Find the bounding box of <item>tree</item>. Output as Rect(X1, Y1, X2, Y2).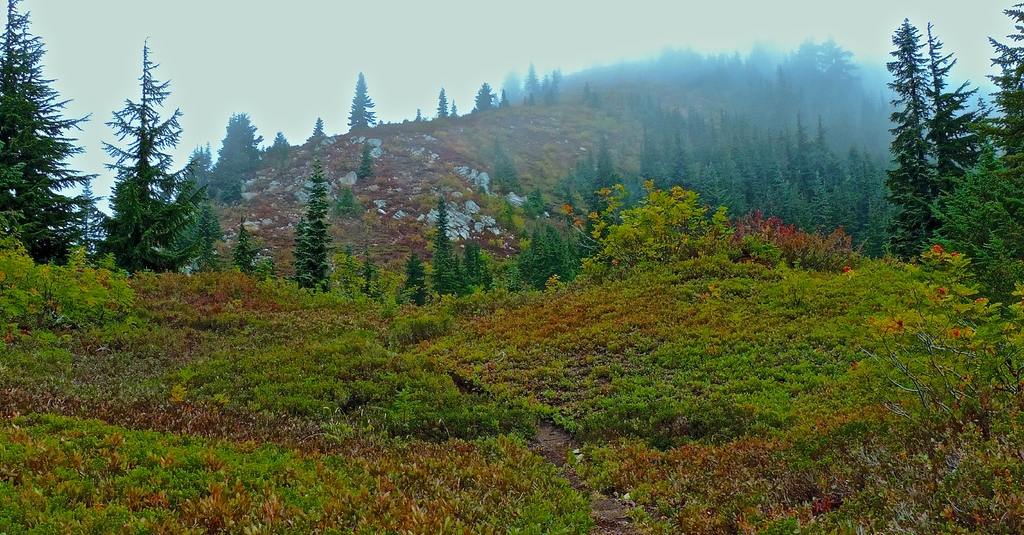
Rect(992, 0, 1023, 249).
